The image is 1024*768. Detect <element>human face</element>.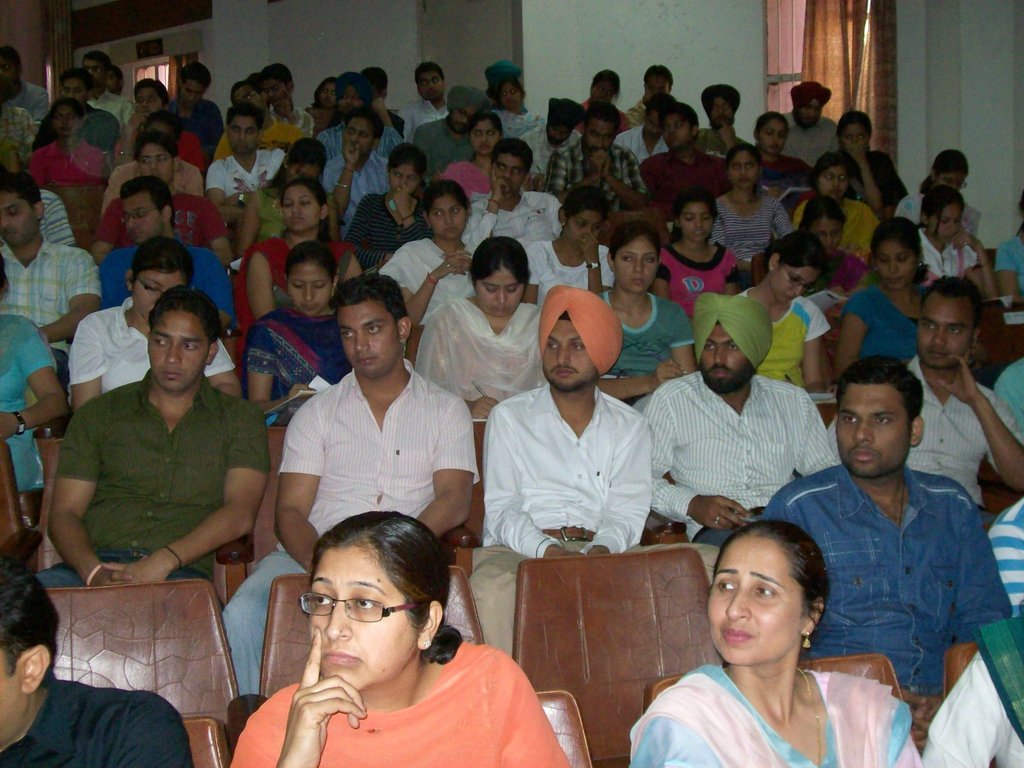
Detection: bbox=(130, 272, 183, 319).
